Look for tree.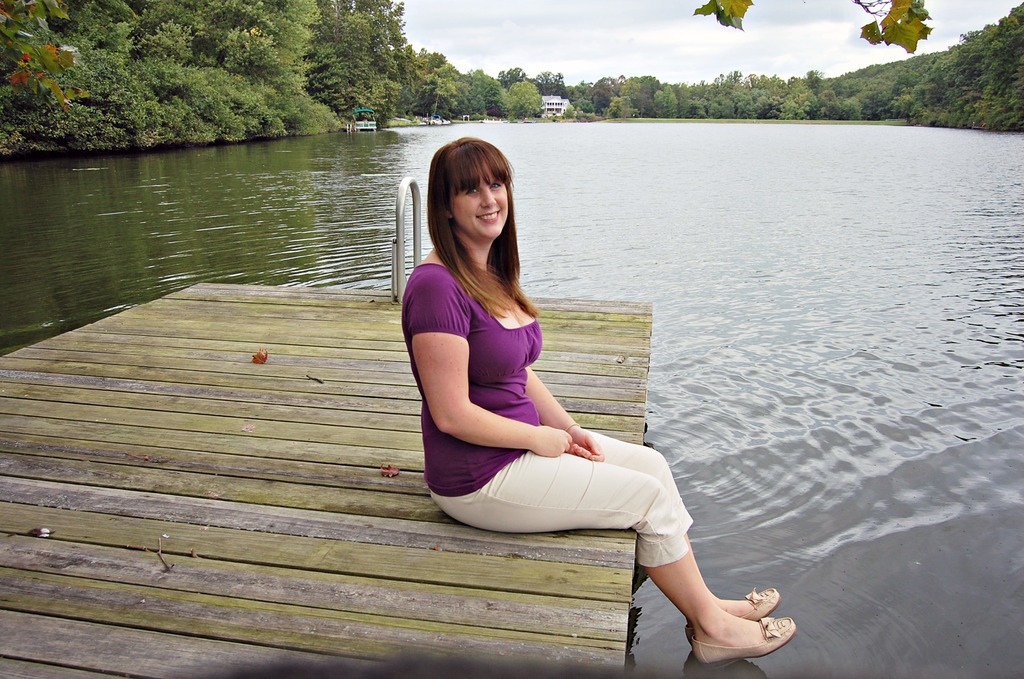
Found: box=[671, 92, 676, 117].
